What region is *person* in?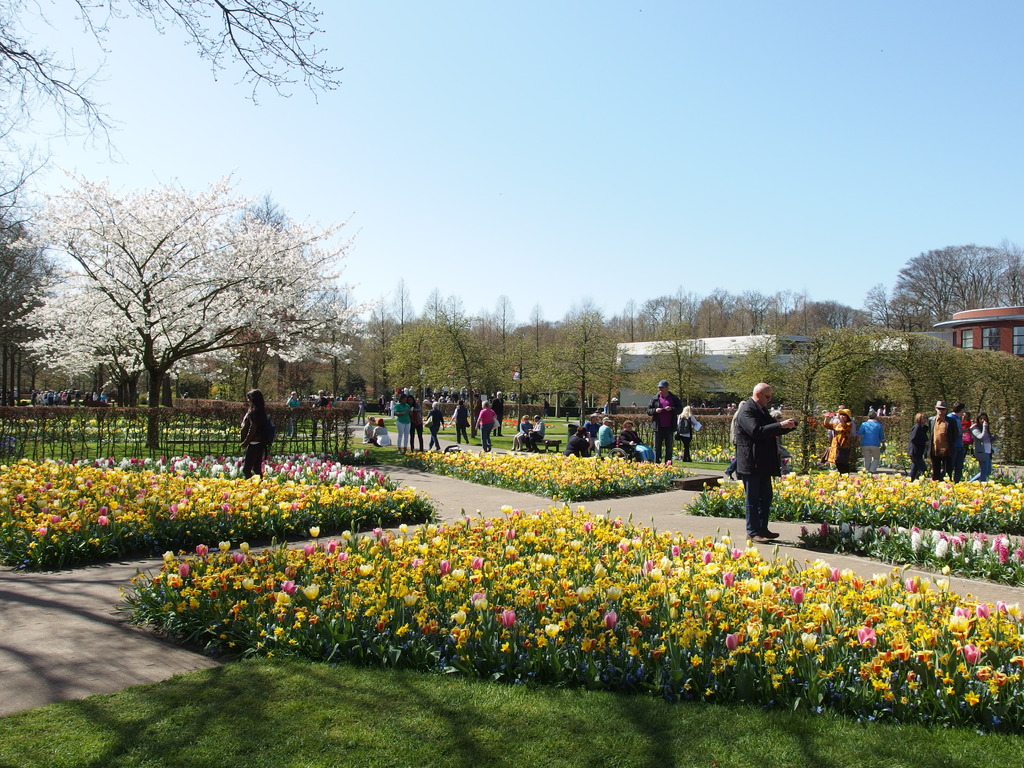
select_region(364, 415, 390, 444).
